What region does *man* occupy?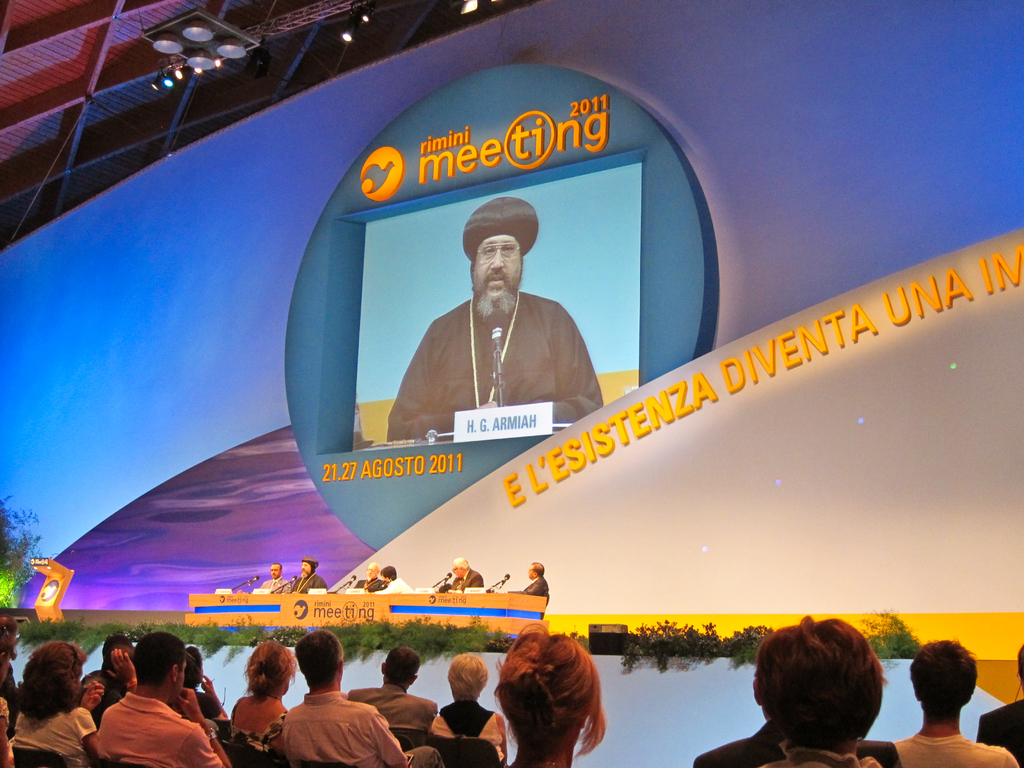
rect(376, 566, 402, 589).
